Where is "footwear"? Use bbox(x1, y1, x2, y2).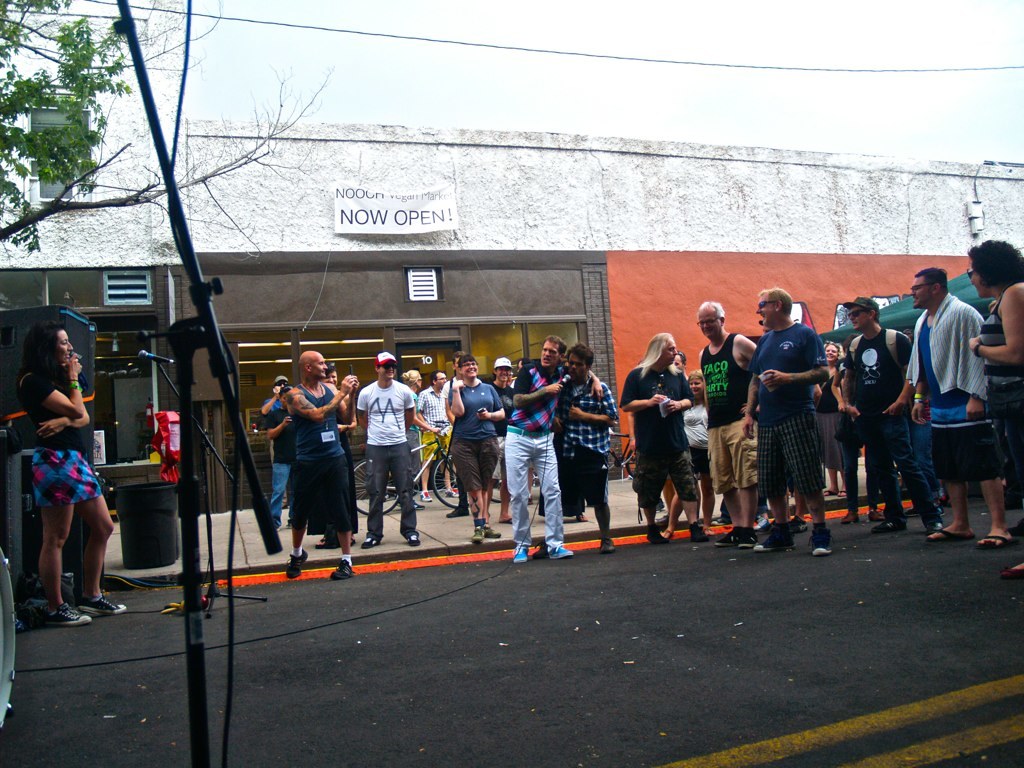
bbox(423, 490, 432, 500).
